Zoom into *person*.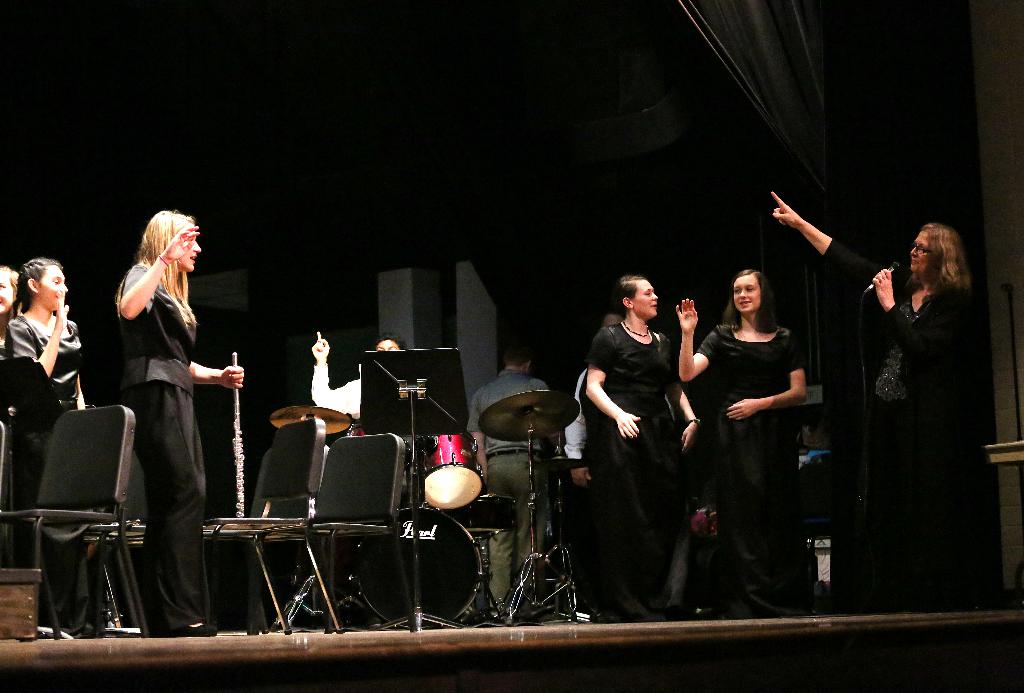
Zoom target: {"x1": 0, "y1": 265, "x2": 20, "y2": 359}.
